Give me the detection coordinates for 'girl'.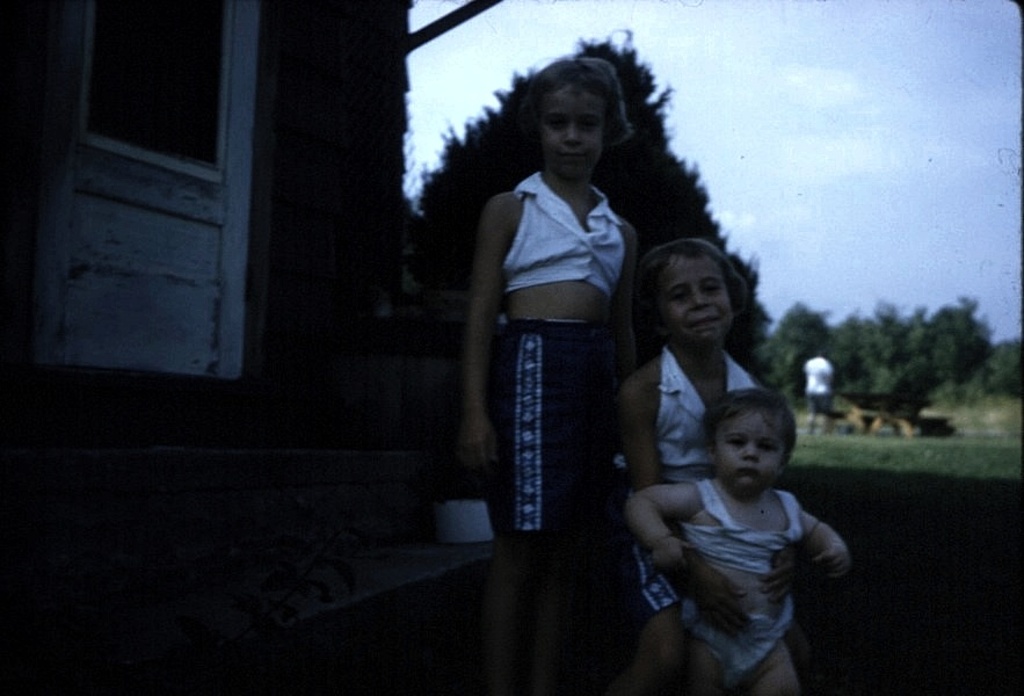
<box>462,58,636,670</box>.
